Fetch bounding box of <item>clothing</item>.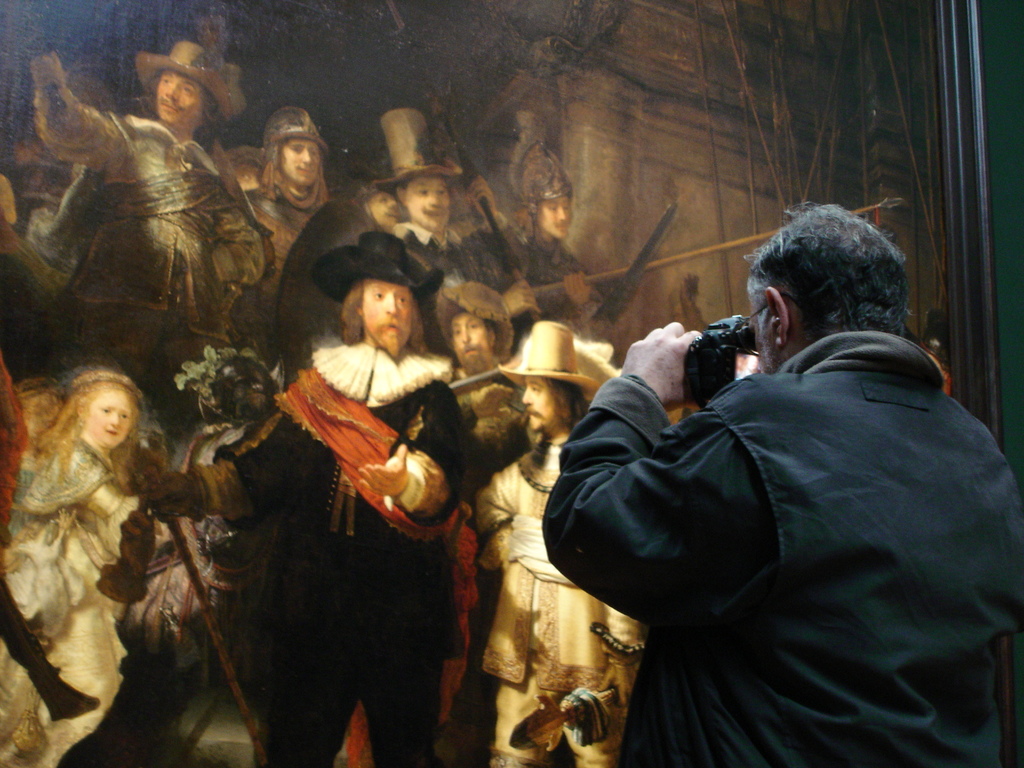
Bbox: 0:428:143:767.
